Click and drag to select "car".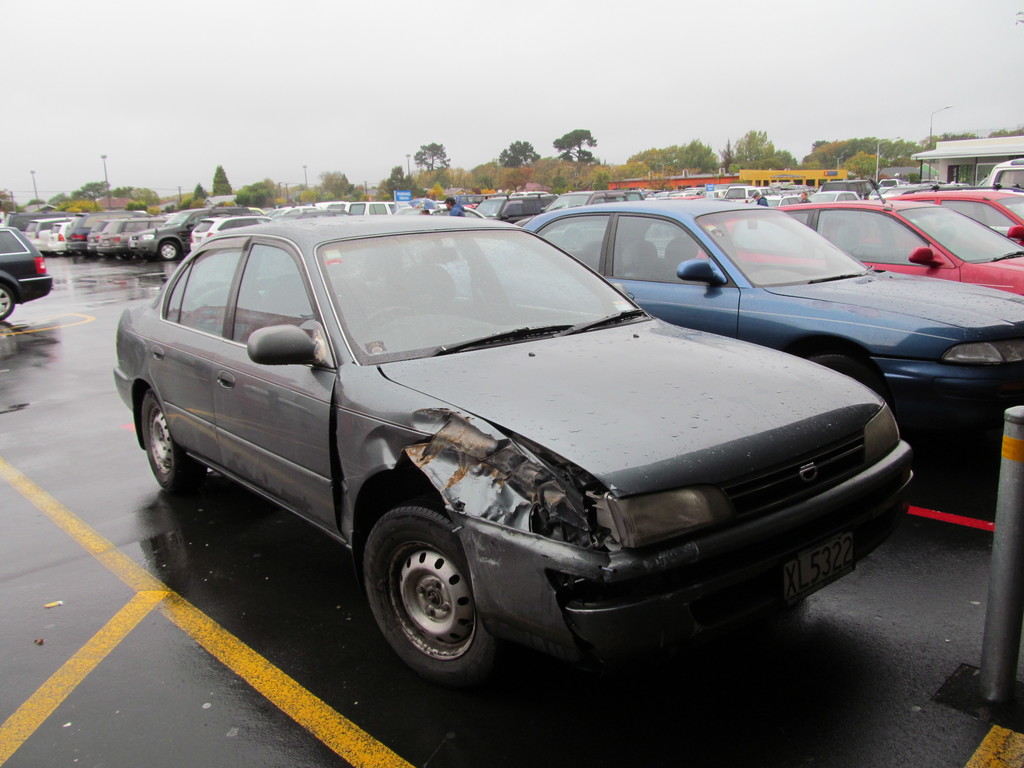
Selection: 518/191/1023/463.
